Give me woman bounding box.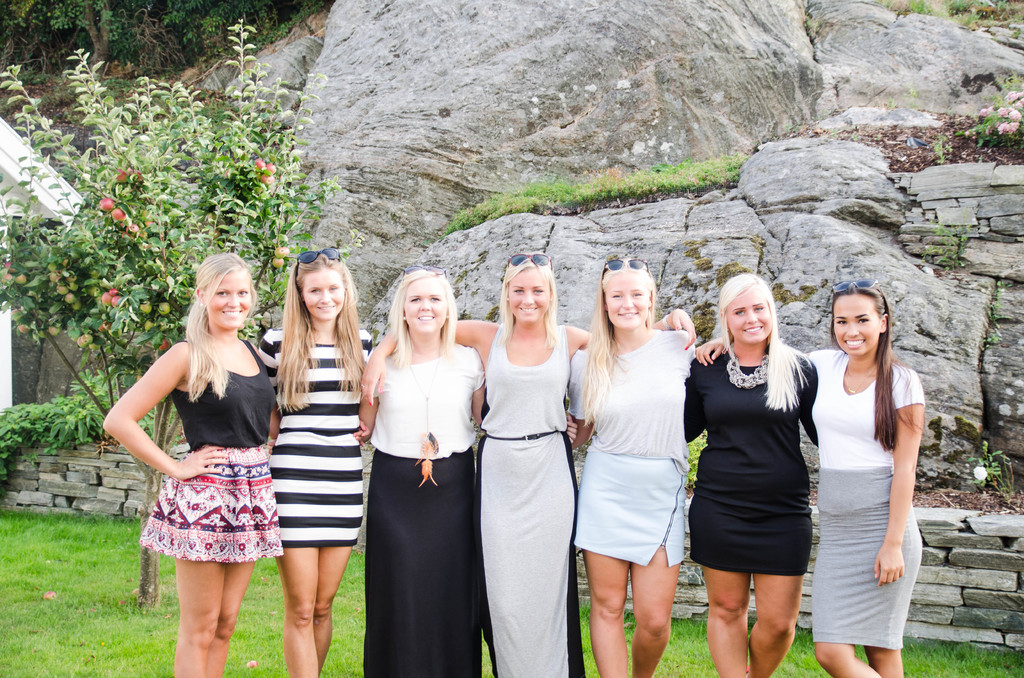
(left=97, top=252, right=283, bottom=670).
